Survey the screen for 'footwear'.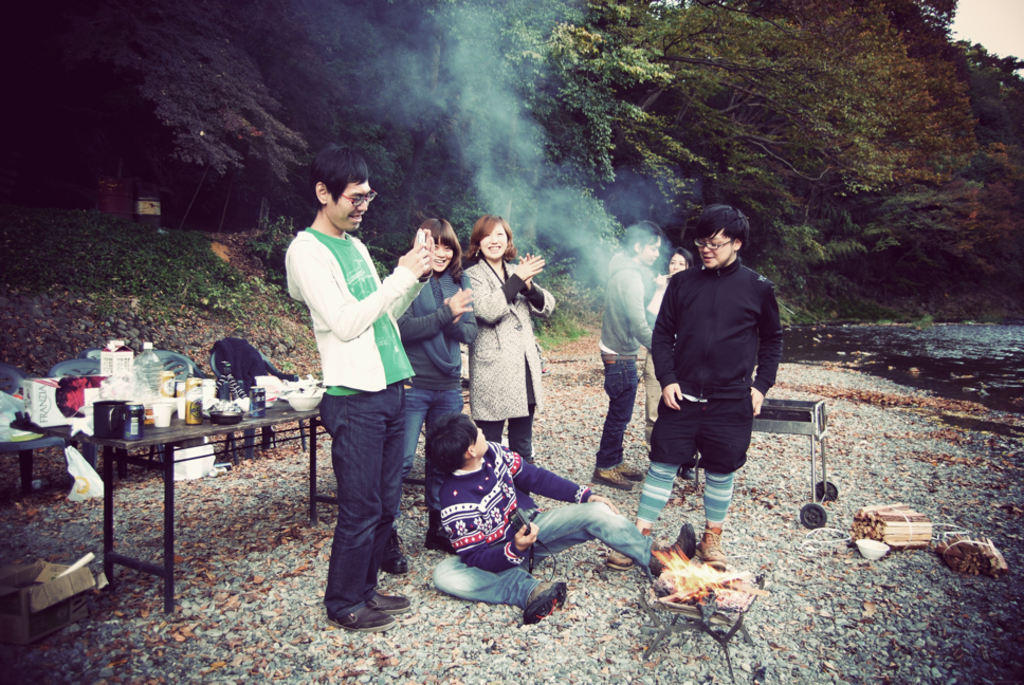
Survey found: [377,522,413,577].
